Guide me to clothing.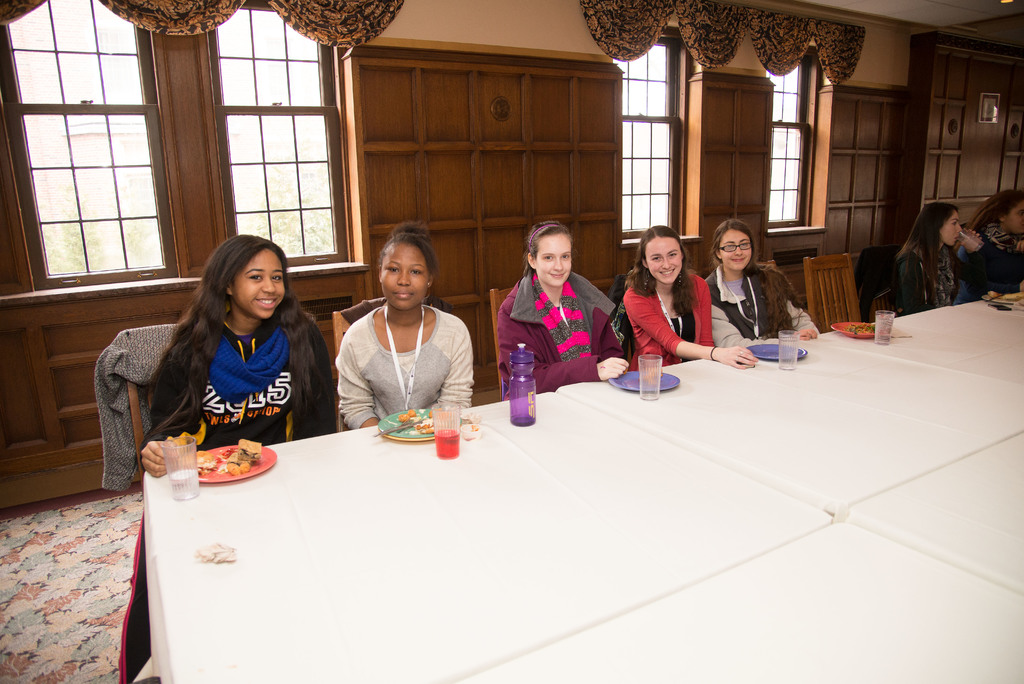
Guidance: 616:260:708:370.
